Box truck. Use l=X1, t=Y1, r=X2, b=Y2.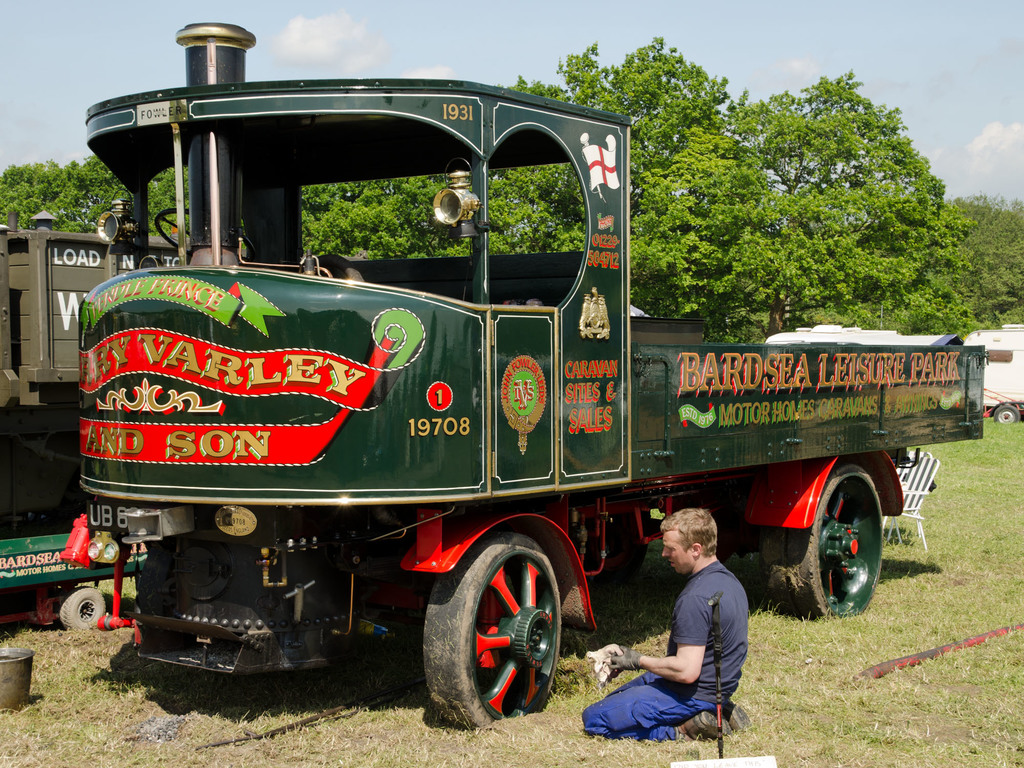
l=31, t=65, r=926, b=723.
